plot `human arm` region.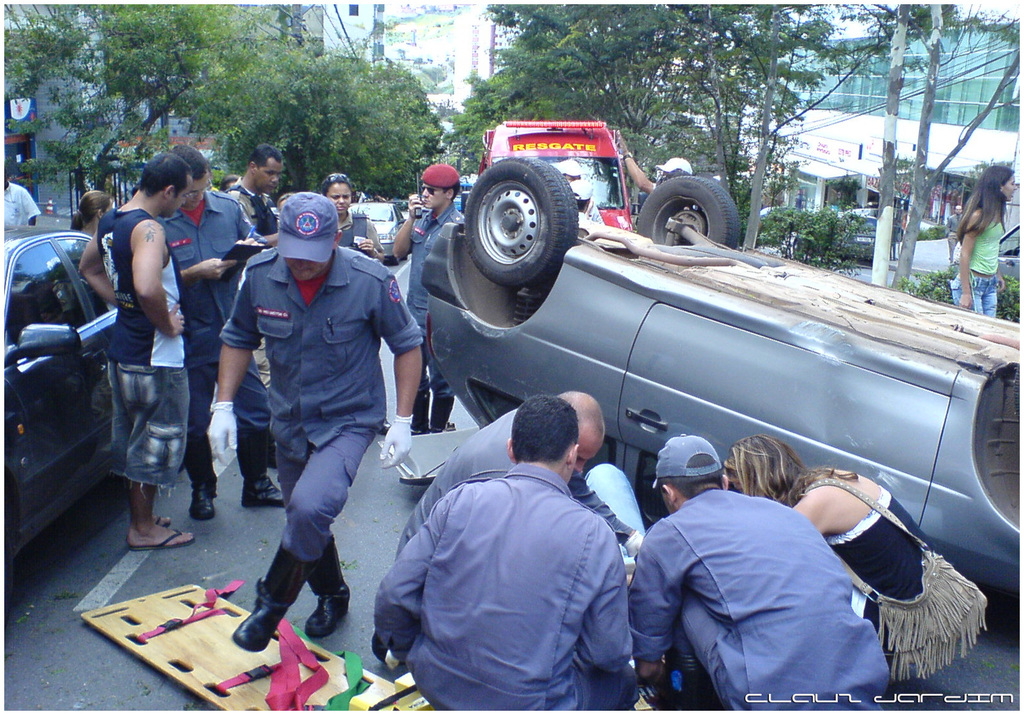
Plotted at left=943, top=216, right=952, bottom=238.
